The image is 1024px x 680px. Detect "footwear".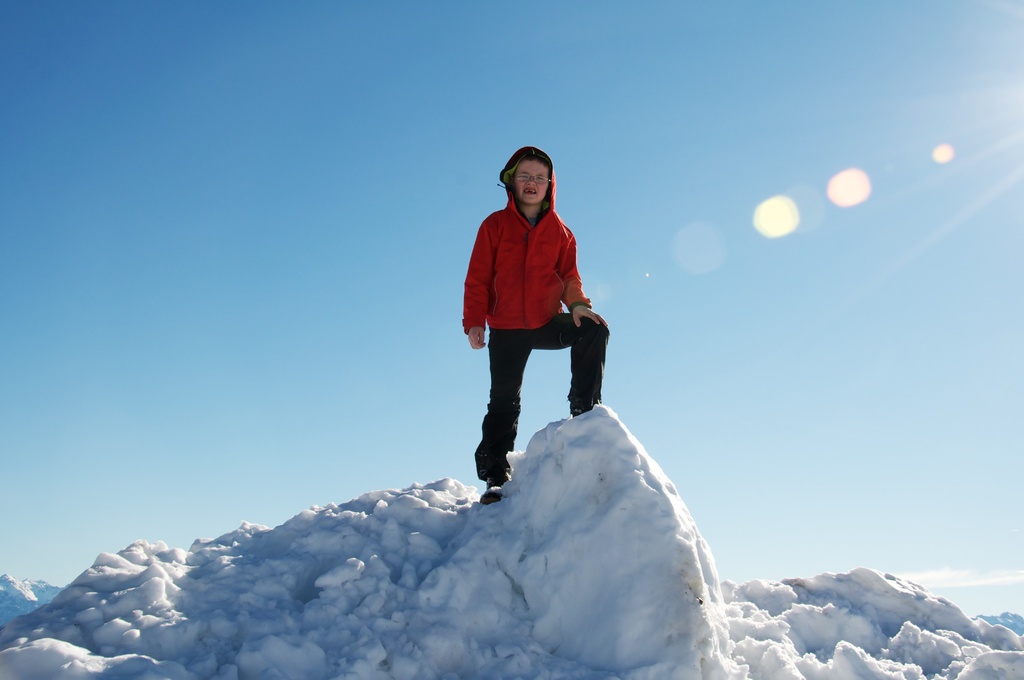
Detection: select_region(479, 471, 510, 505).
